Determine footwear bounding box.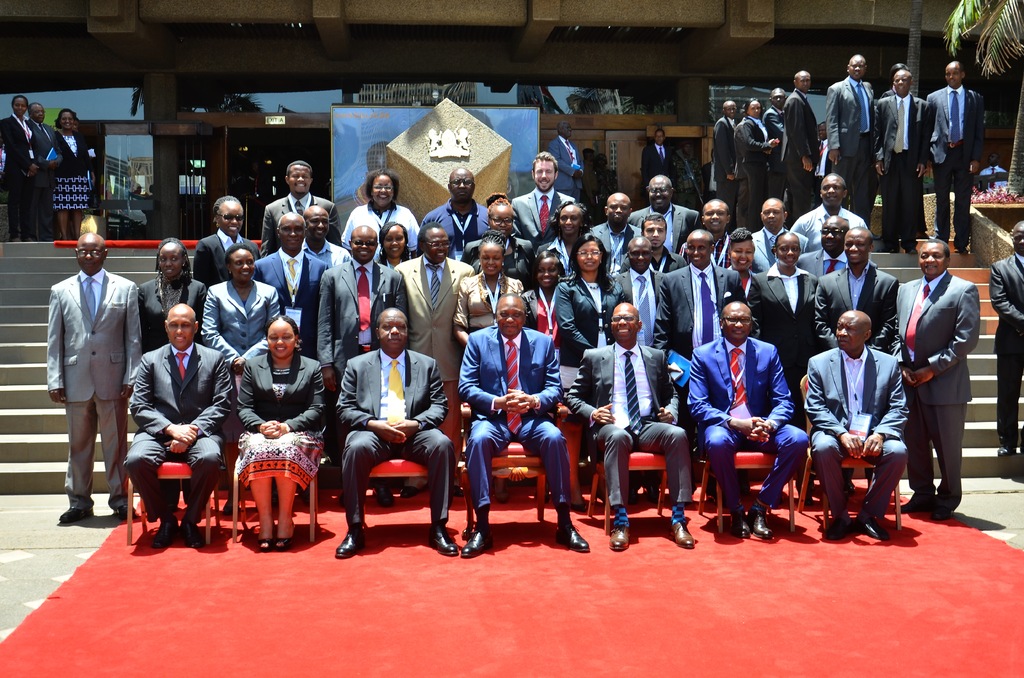
Determined: 426,516,462,554.
